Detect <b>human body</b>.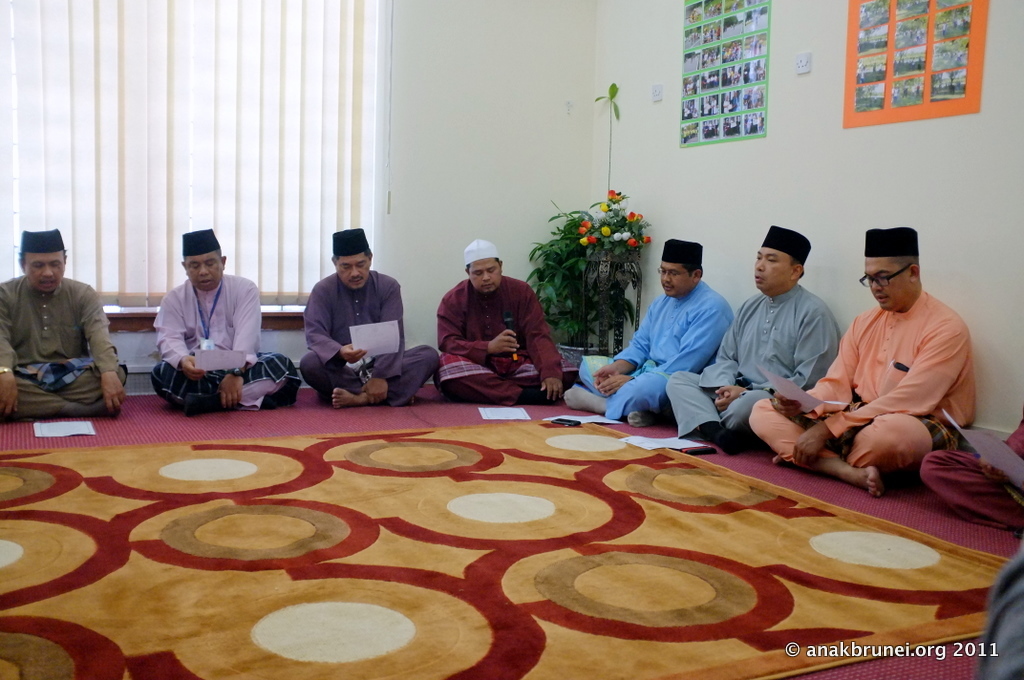
Detected at [x1=304, y1=277, x2=445, y2=407].
